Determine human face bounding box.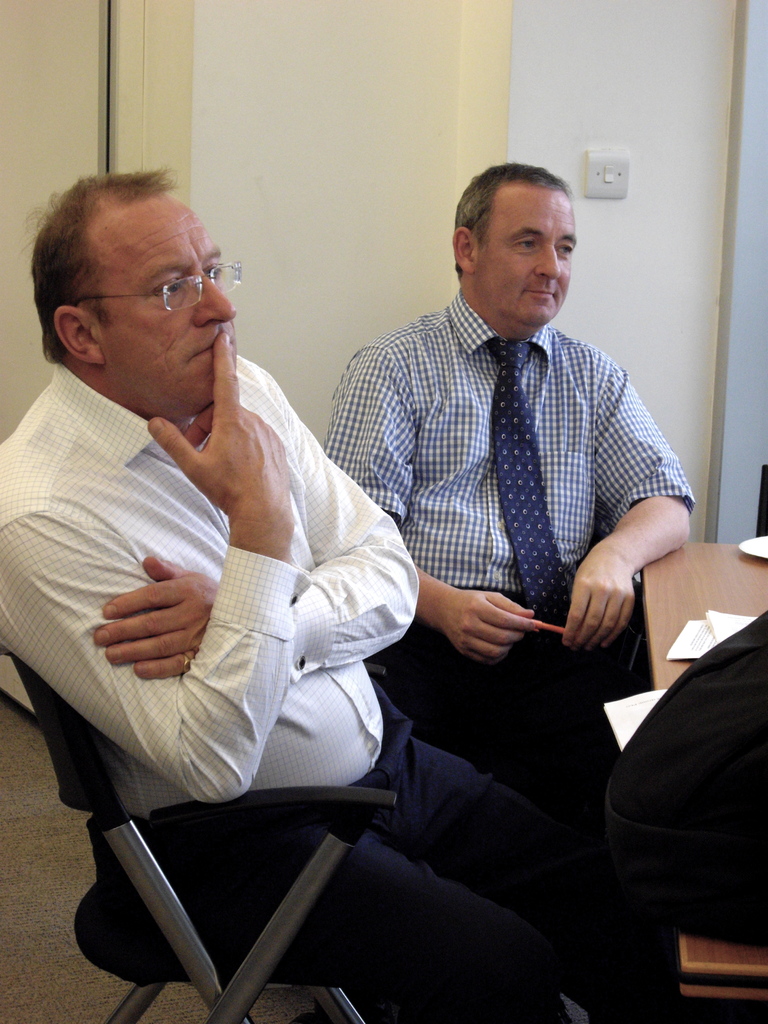
Determined: x1=94 y1=192 x2=239 y2=404.
